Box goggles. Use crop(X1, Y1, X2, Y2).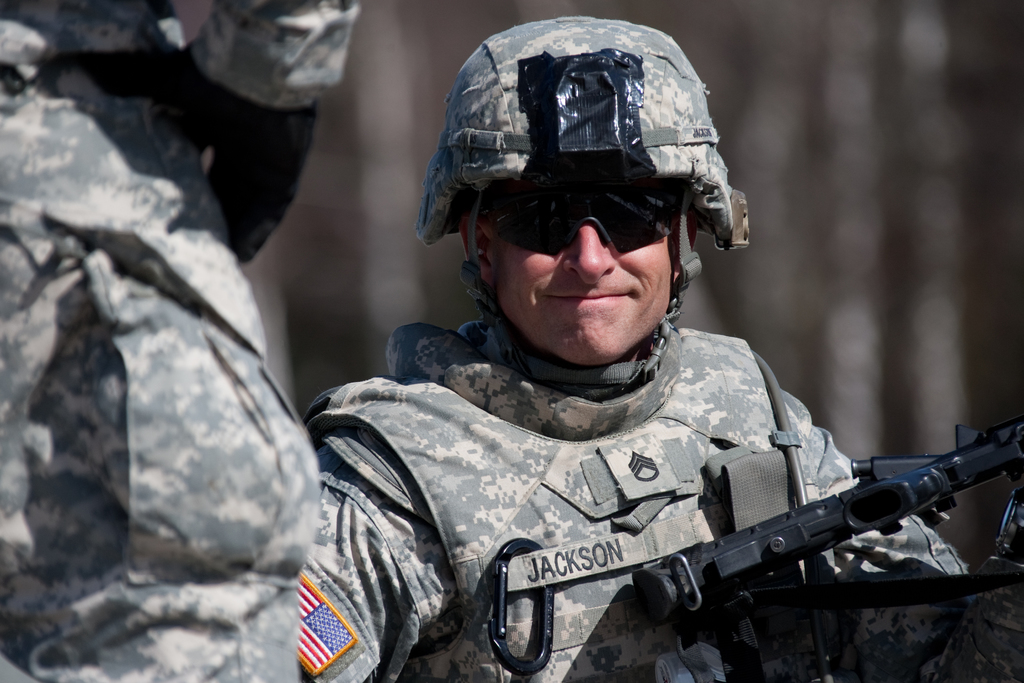
crop(479, 164, 700, 252).
